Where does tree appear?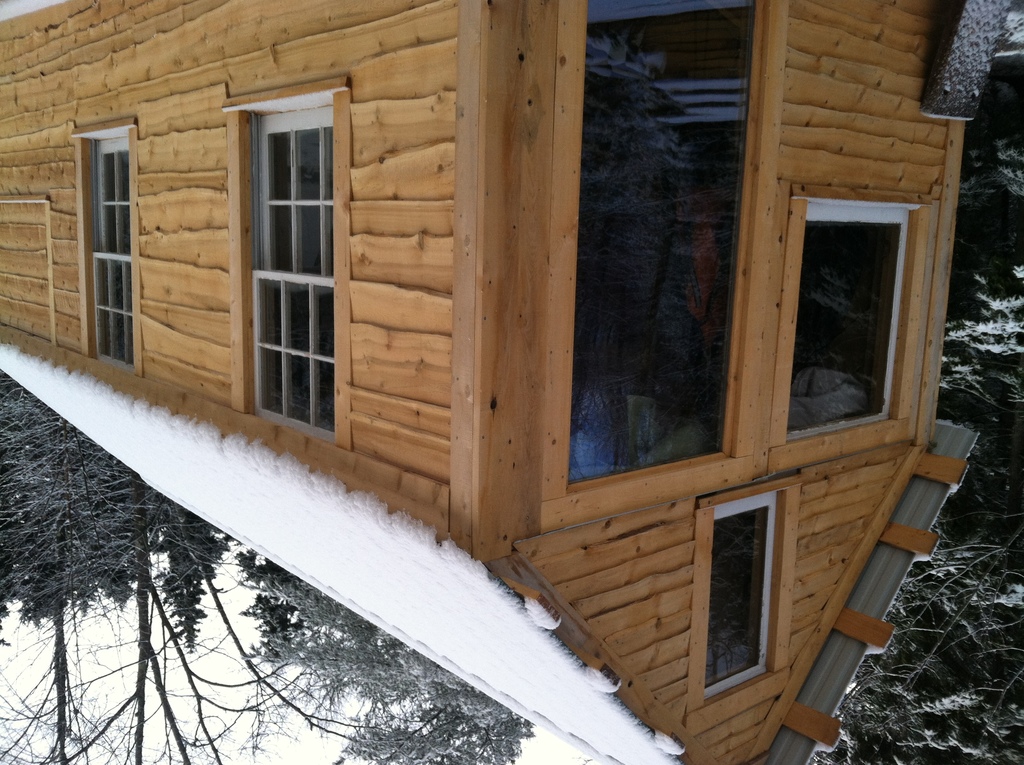
Appears at [left=15, top=350, right=348, bottom=719].
